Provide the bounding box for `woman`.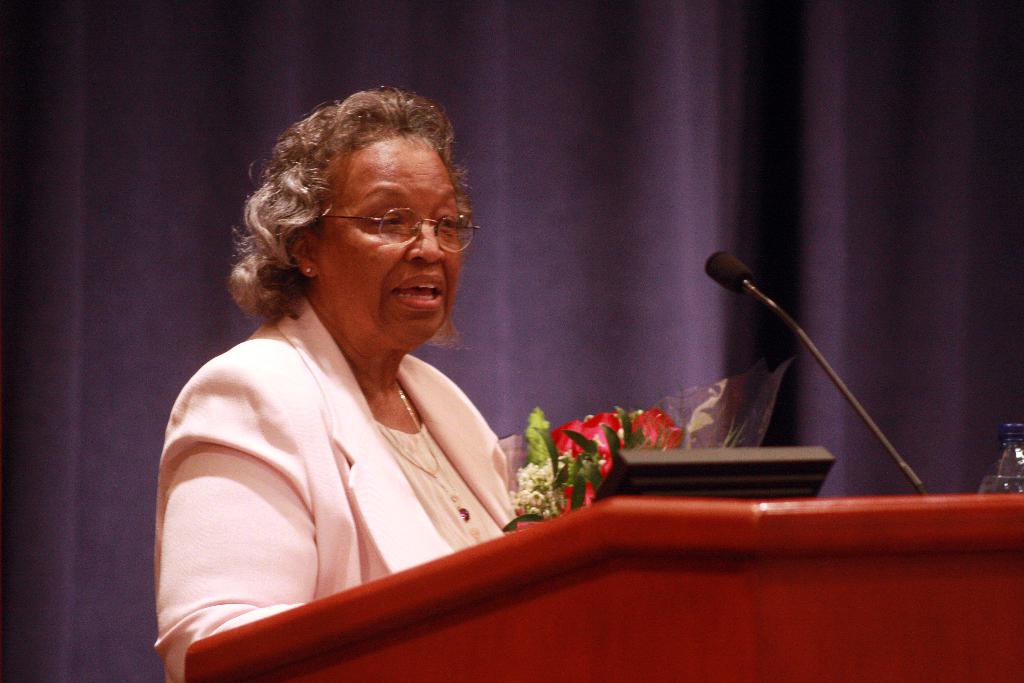
[x1=149, y1=86, x2=533, y2=682].
